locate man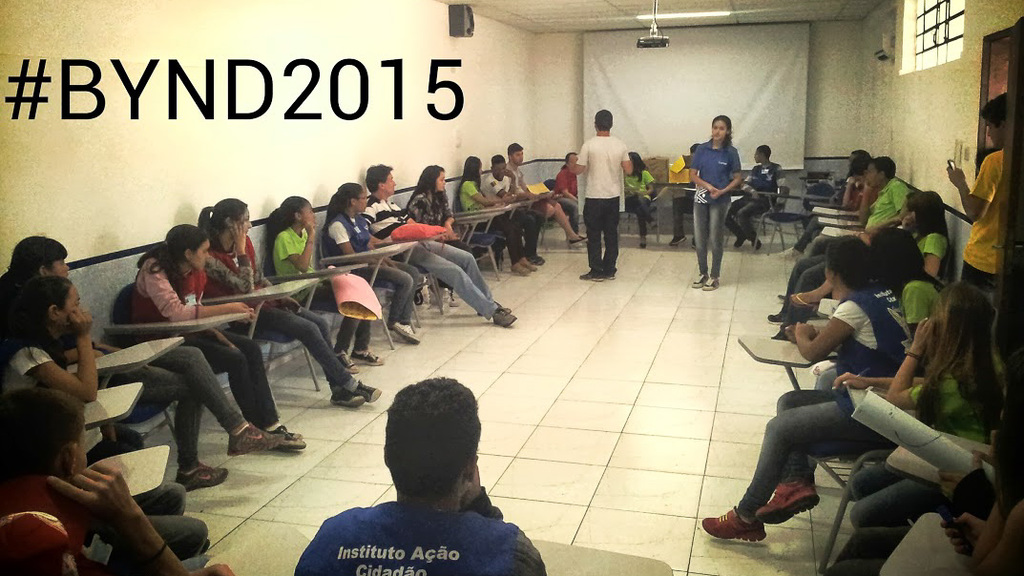
362:161:521:324
